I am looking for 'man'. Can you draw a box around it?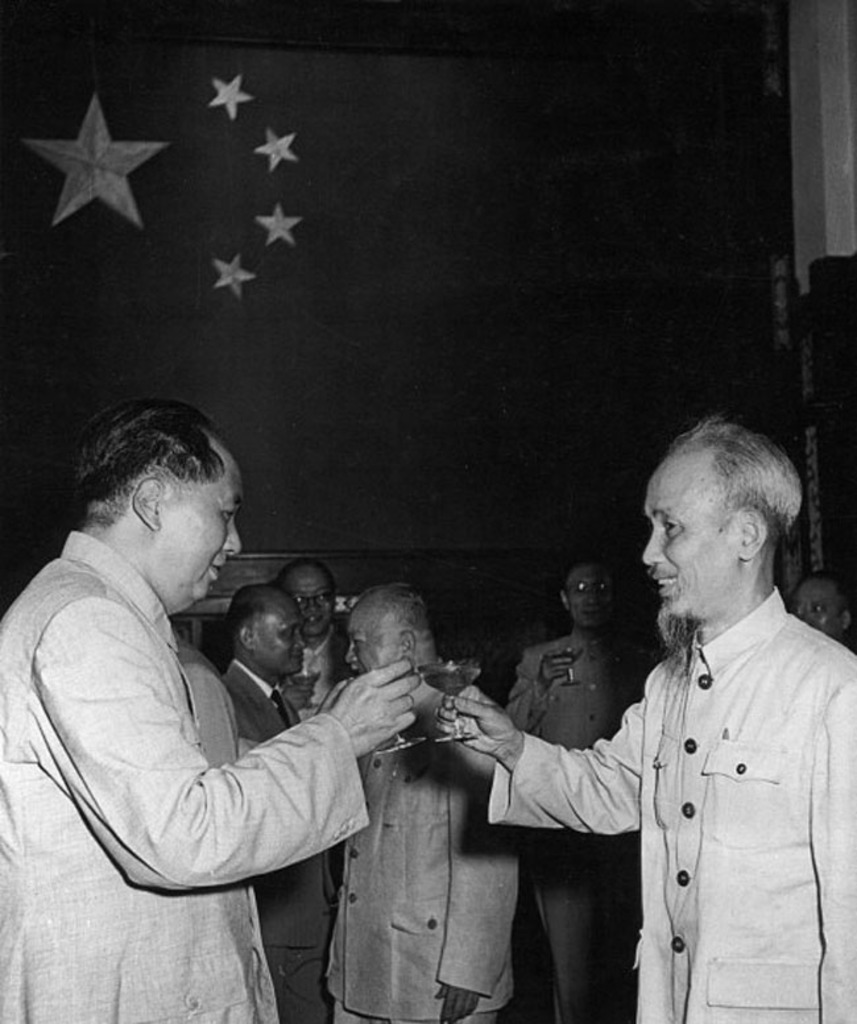
Sure, the bounding box is [15, 384, 382, 1003].
